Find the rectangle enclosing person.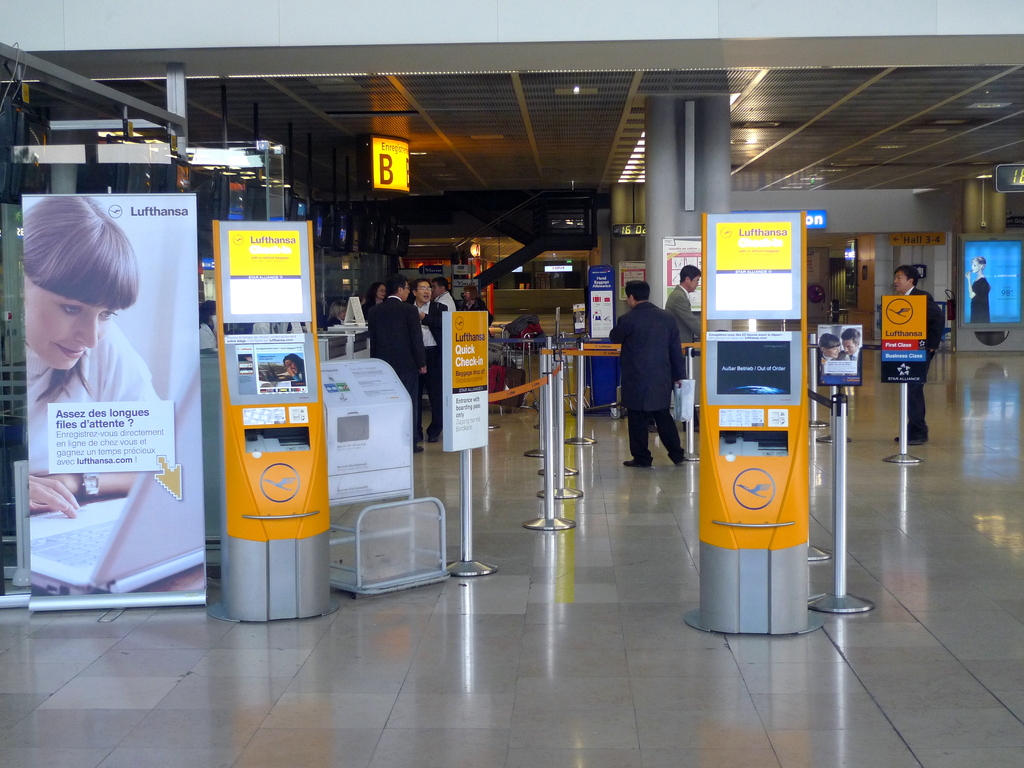
<bbox>22, 196, 161, 518</bbox>.
